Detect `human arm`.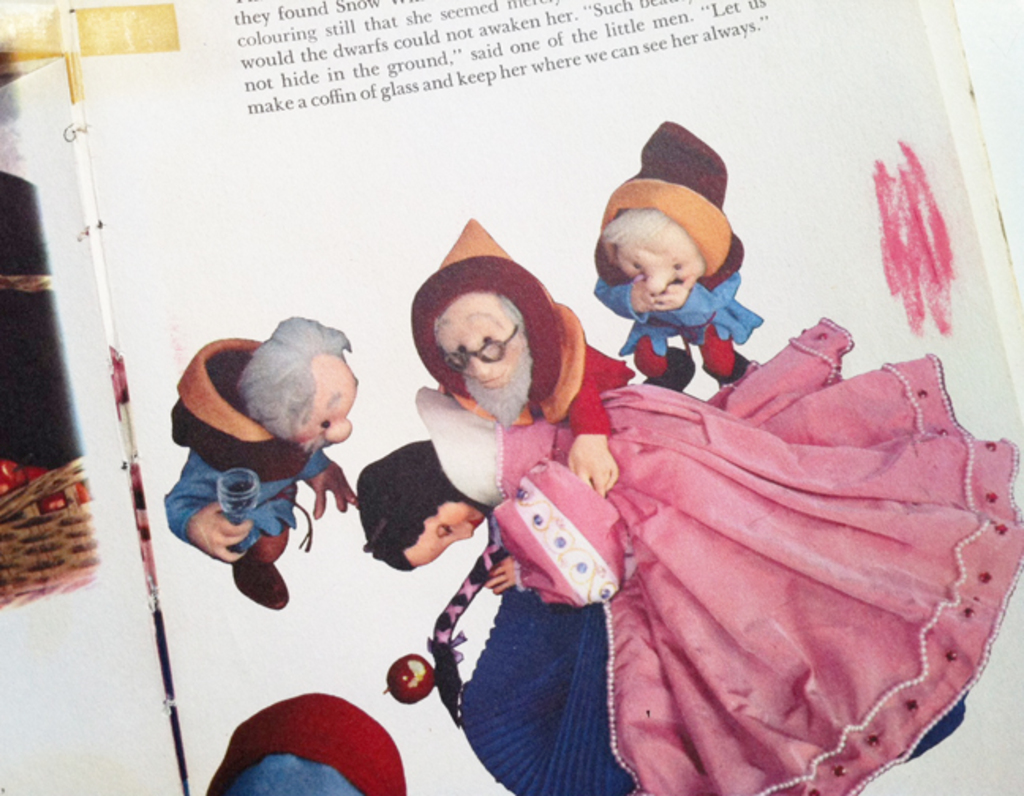
Detected at box=[161, 467, 250, 572].
